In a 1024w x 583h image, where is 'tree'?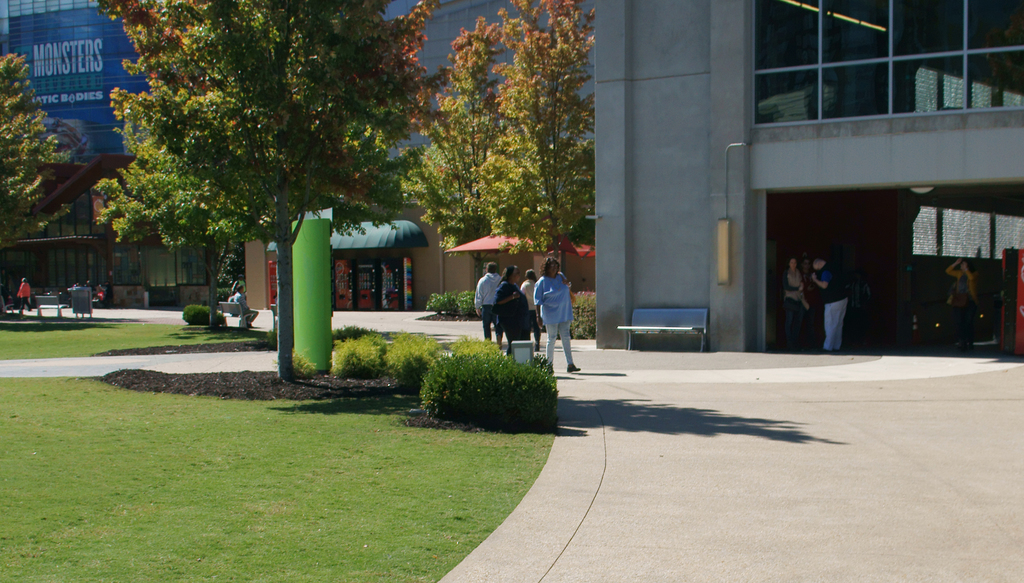
0 52 98 253.
